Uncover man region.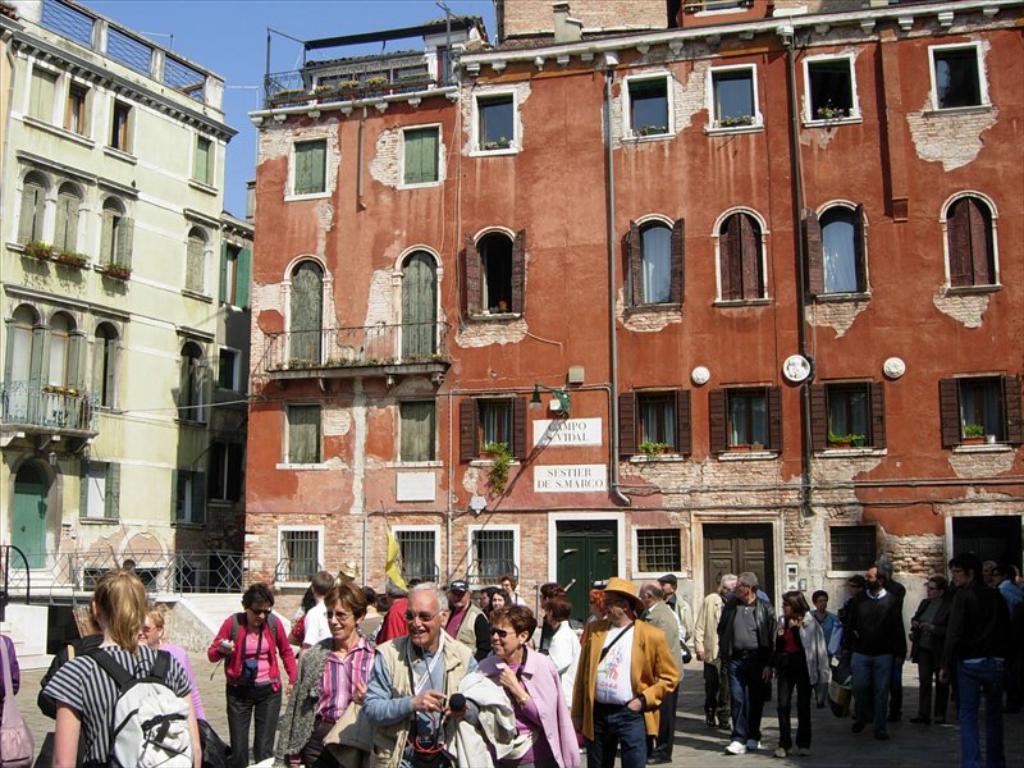
Uncovered: (996,568,1023,618).
